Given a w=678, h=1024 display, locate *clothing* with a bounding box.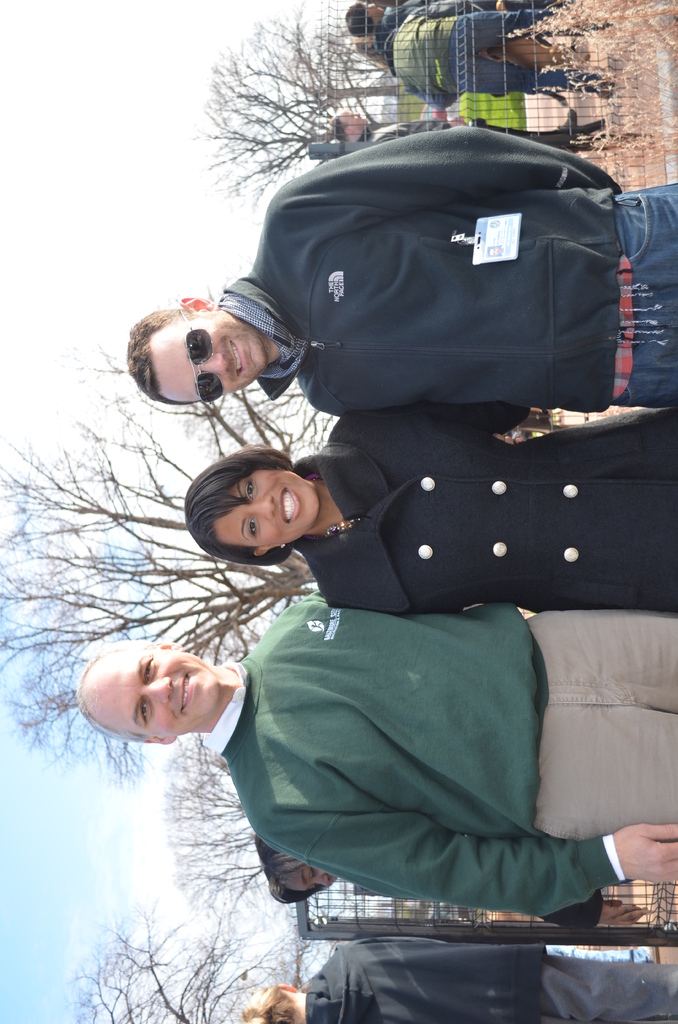
Located: 214 121 674 415.
